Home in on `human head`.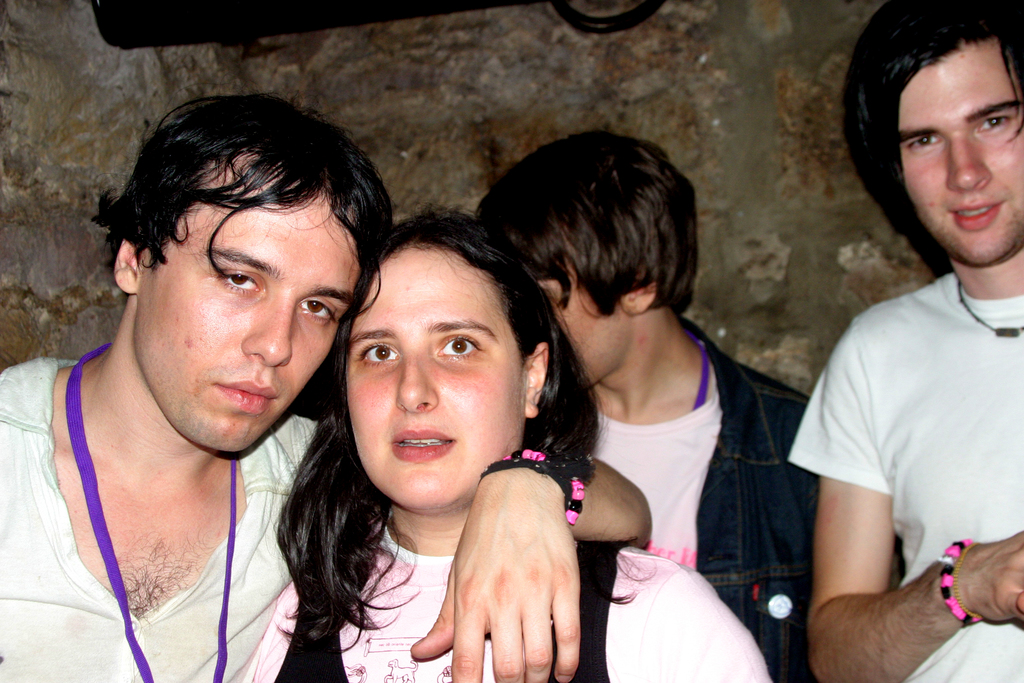
Homed in at (470, 132, 700, 392).
